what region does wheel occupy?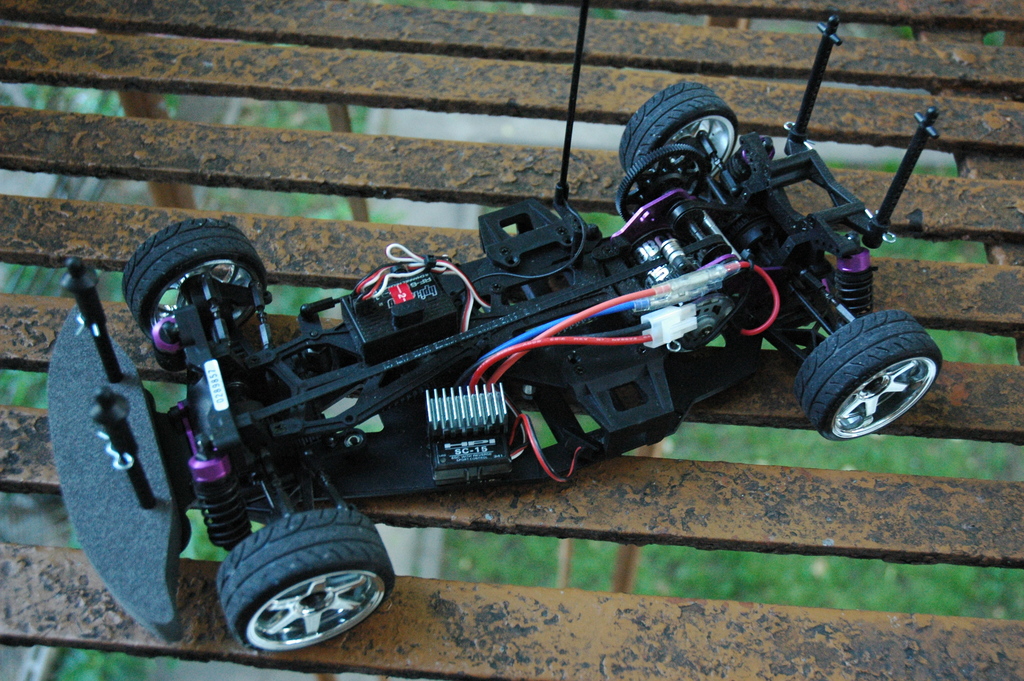
box=[794, 314, 944, 443].
